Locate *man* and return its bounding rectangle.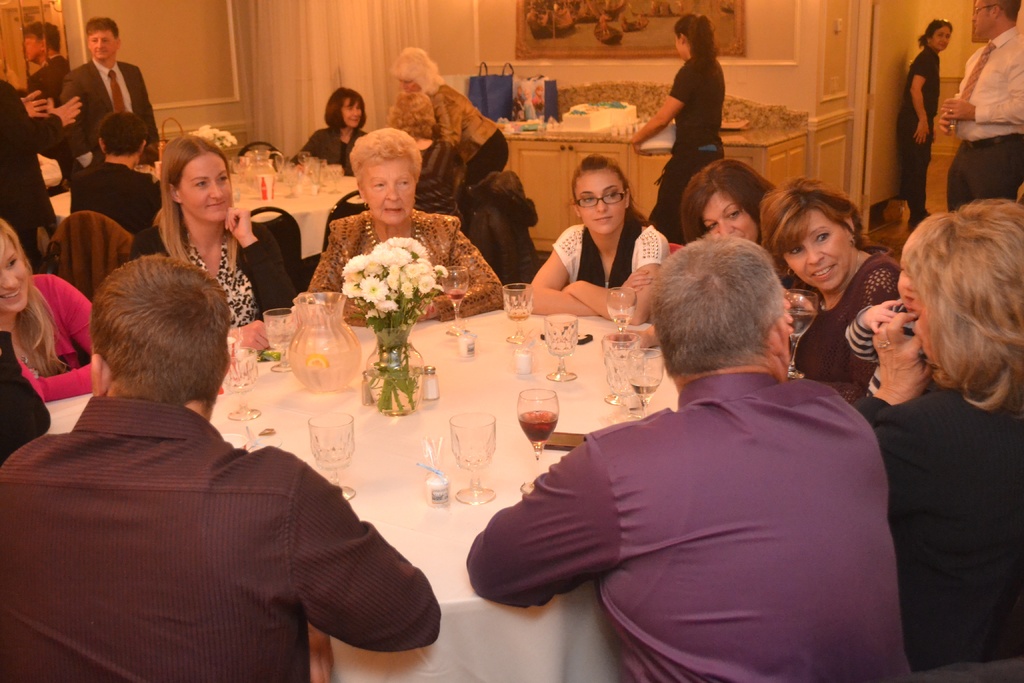
52/19/184/174.
